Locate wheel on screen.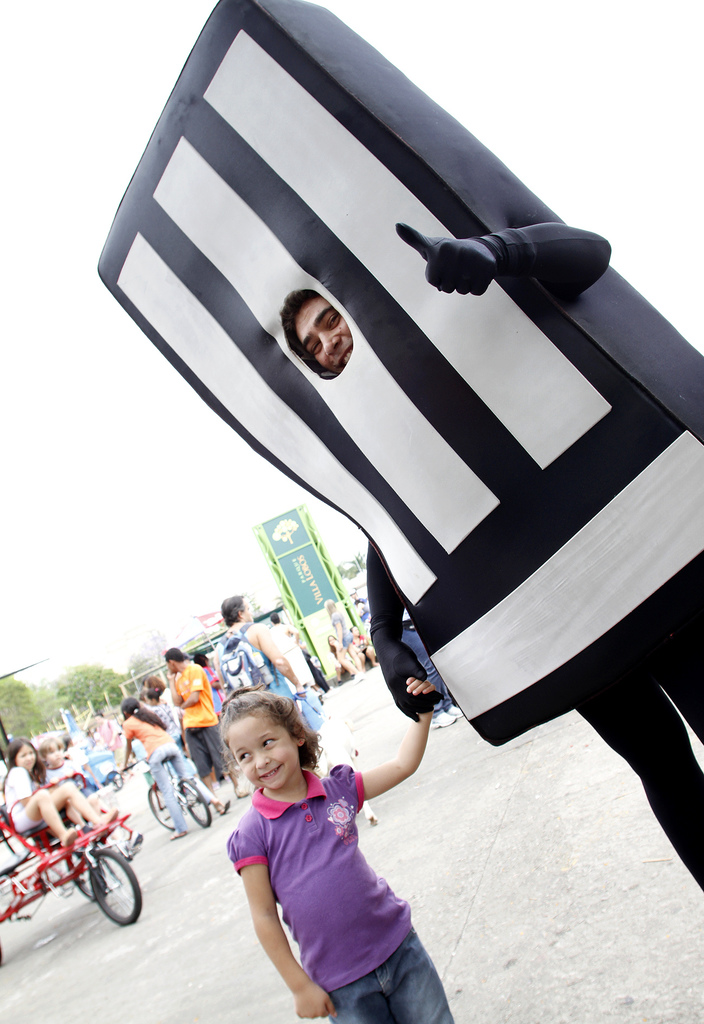
On screen at (179, 778, 208, 830).
